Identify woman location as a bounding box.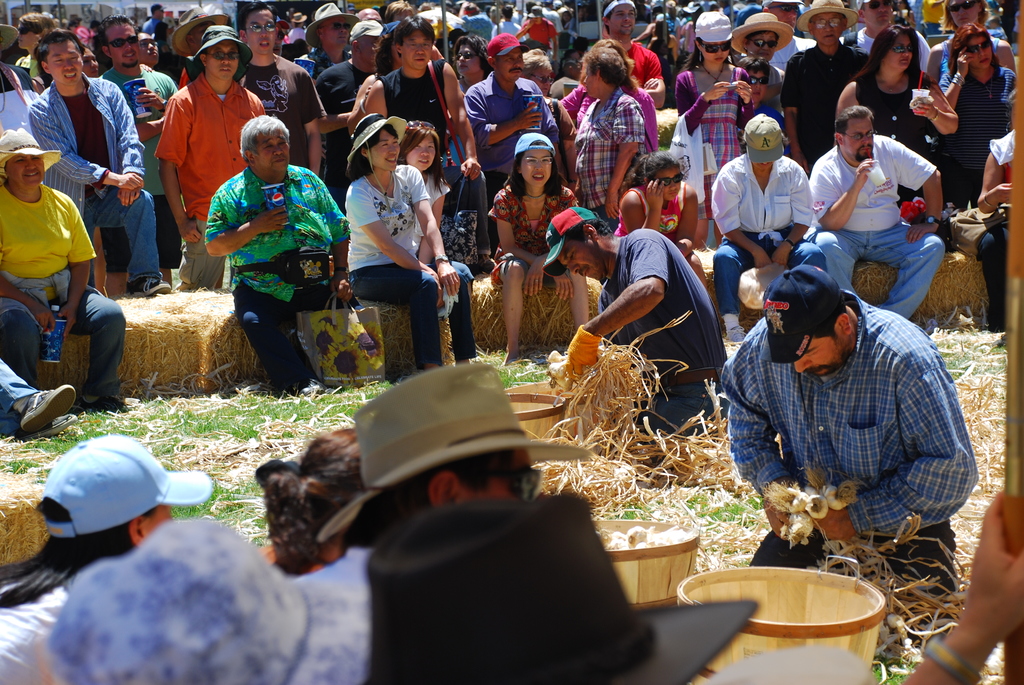
l=486, t=129, r=588, b=361.
